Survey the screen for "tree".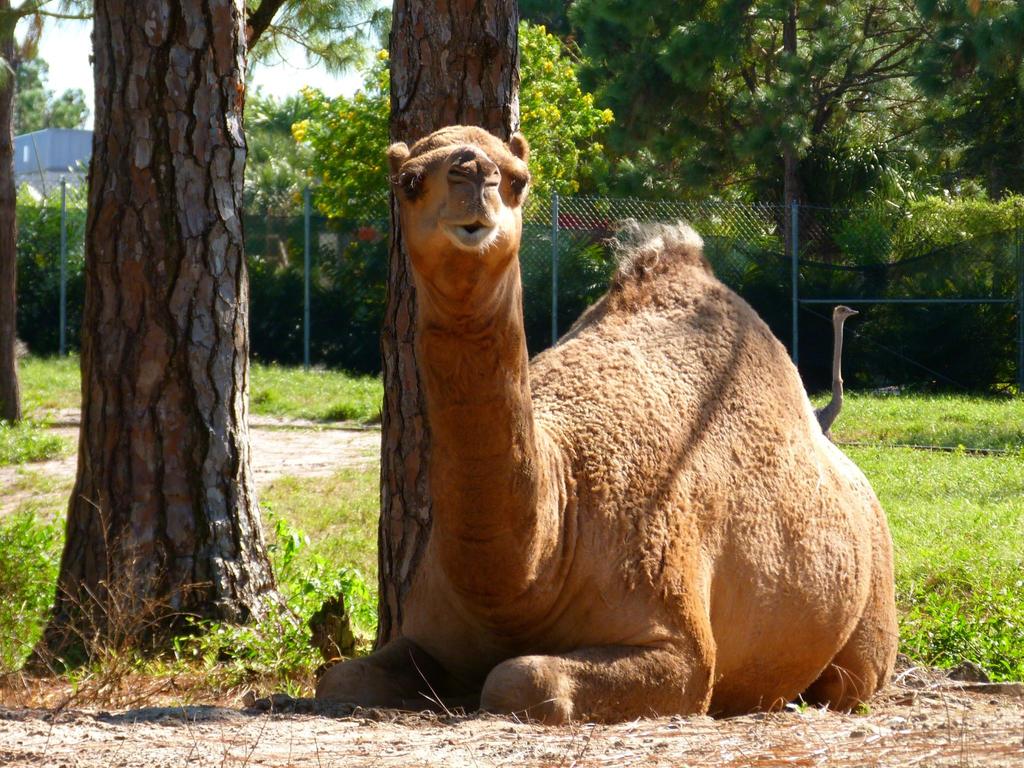
Survey found: 365,0,520,656.
